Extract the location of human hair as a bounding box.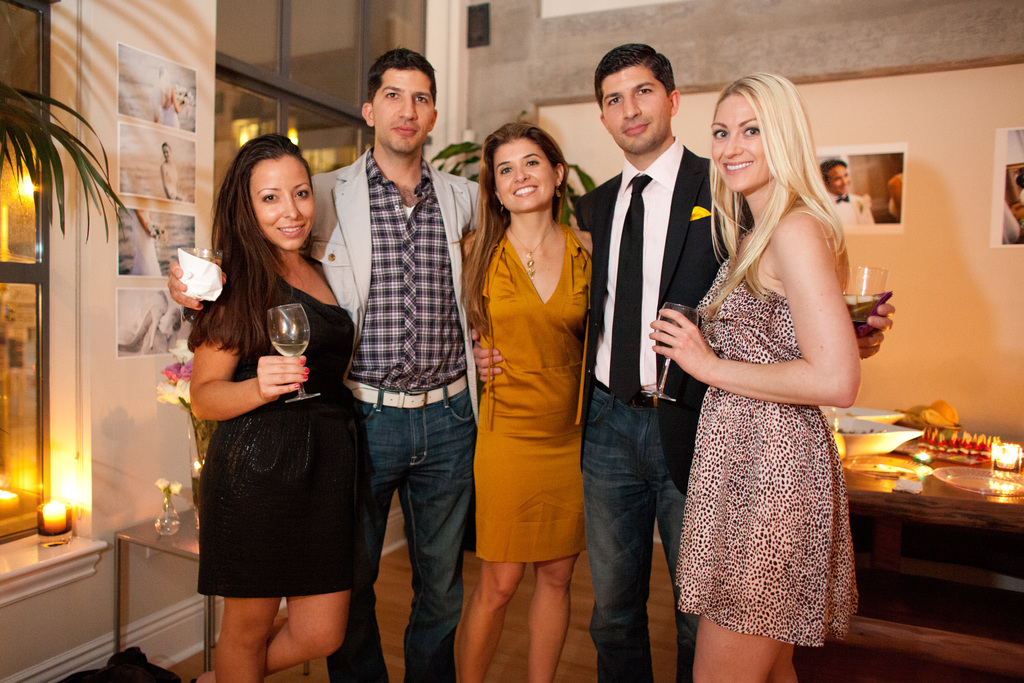
[x1=596, y1=42, x2=675, y2=115].
